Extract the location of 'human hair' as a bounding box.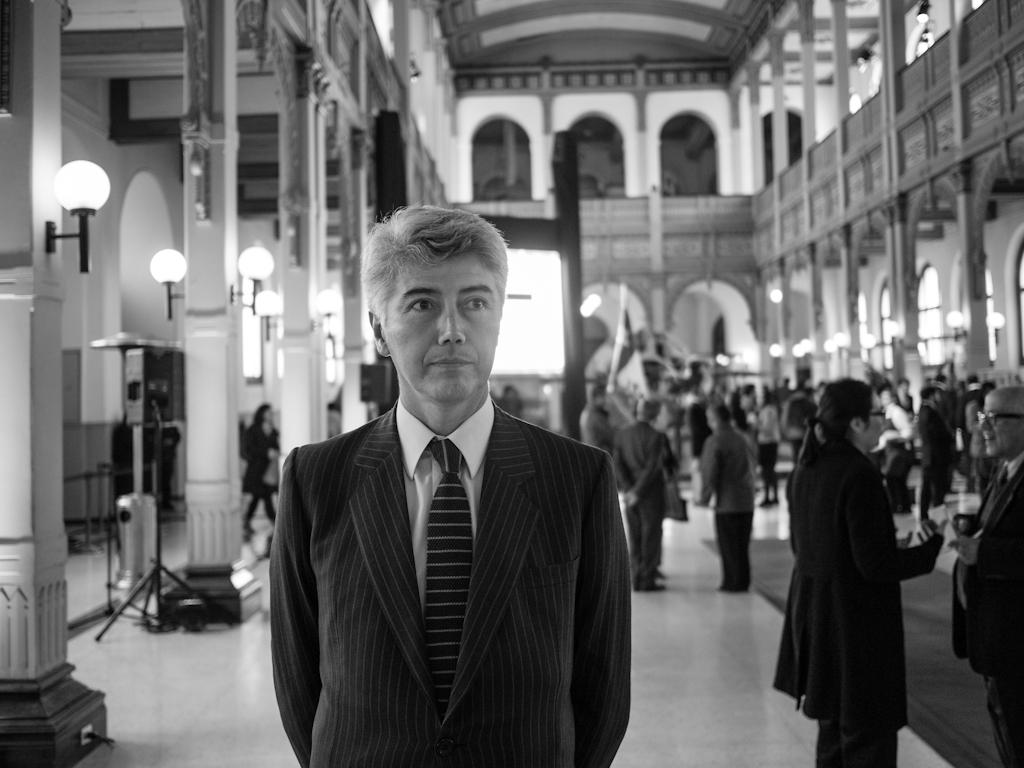
[988, 387, 1023, 423].
